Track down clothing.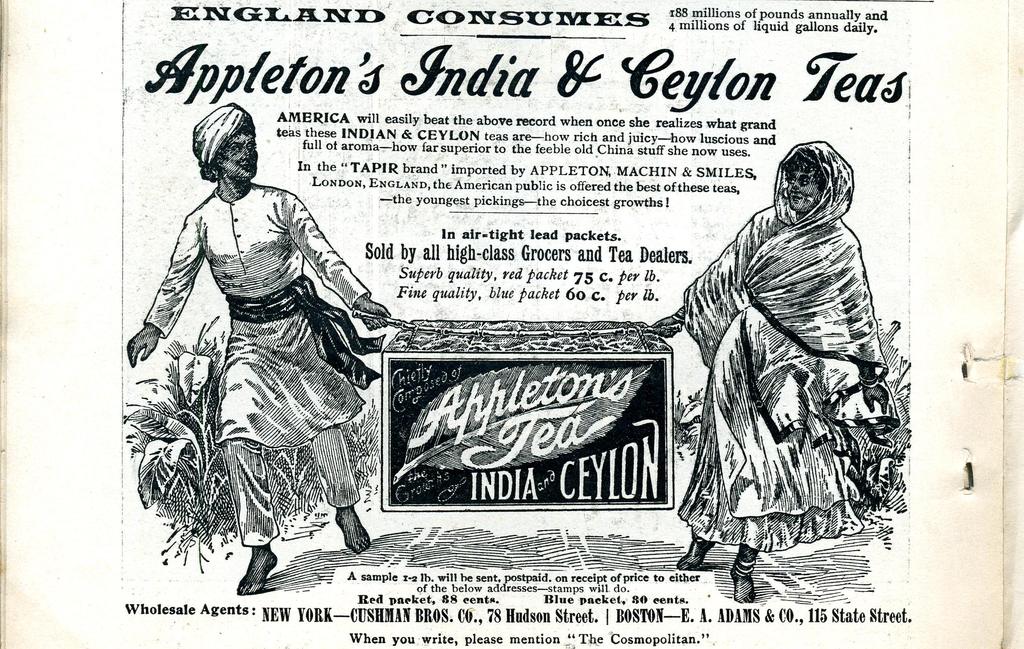
Tracked to <bbox>678, 138, 897, 576</bbox>.
